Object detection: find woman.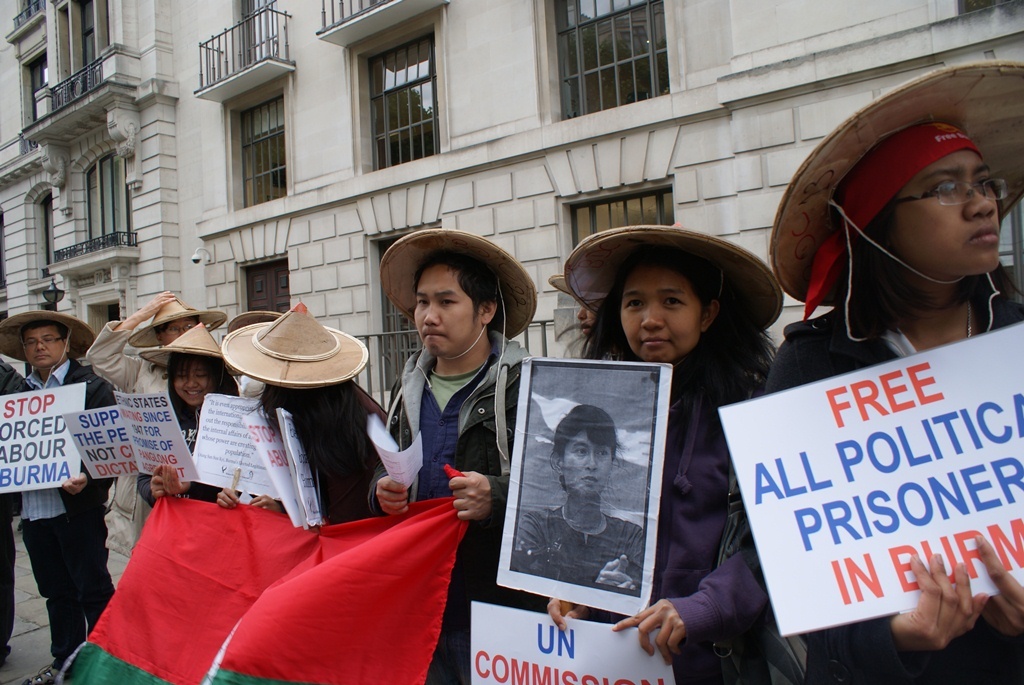
bbox=(556, 219, 778, 684).
